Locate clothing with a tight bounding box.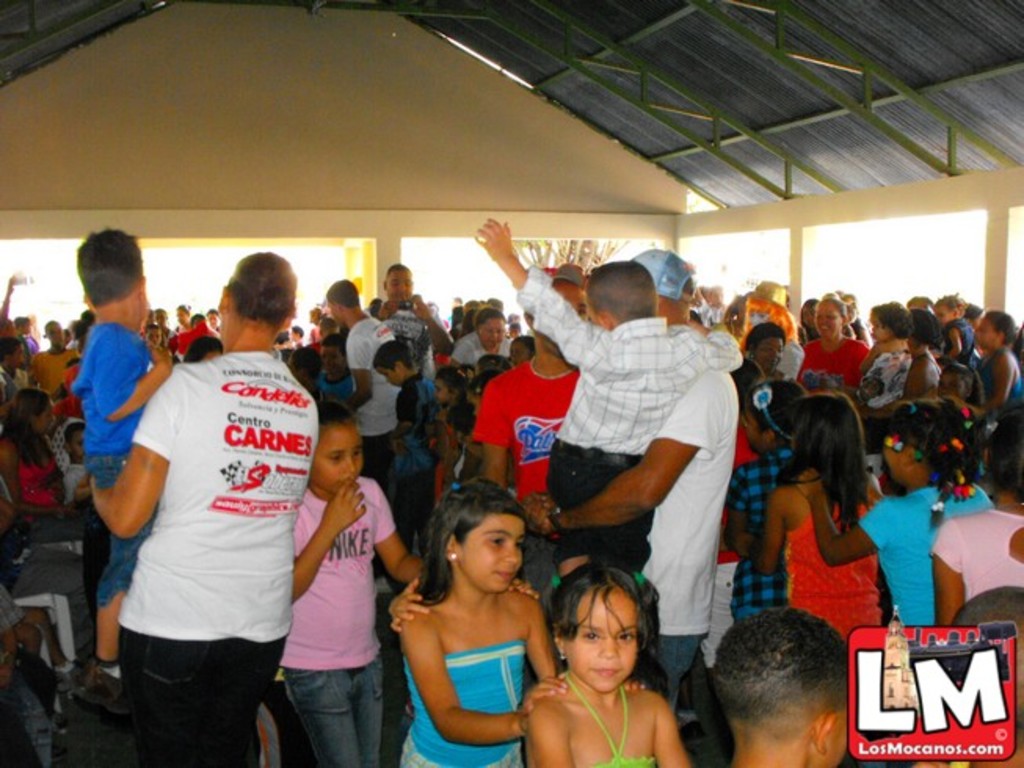
{"x1": 720, "y1": 453, "x2": 793, "y2": 621}.
